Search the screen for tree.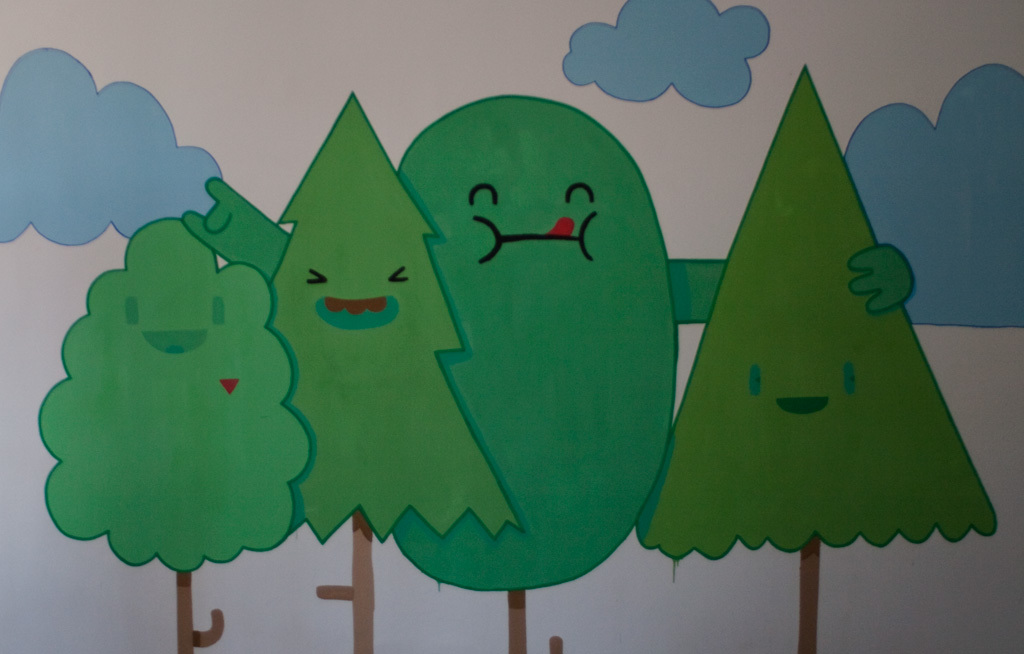
Found at [left=275, top=92, right=521, bottom=653].
